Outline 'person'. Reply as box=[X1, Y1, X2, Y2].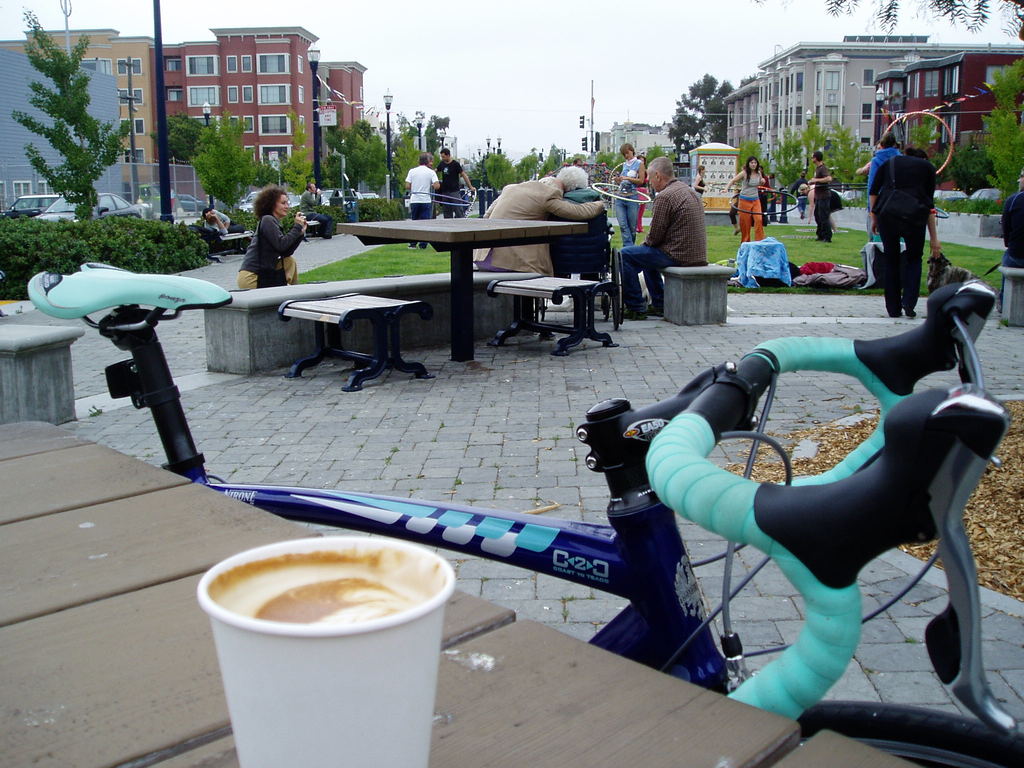
box=[863, 140, 948, 323].
